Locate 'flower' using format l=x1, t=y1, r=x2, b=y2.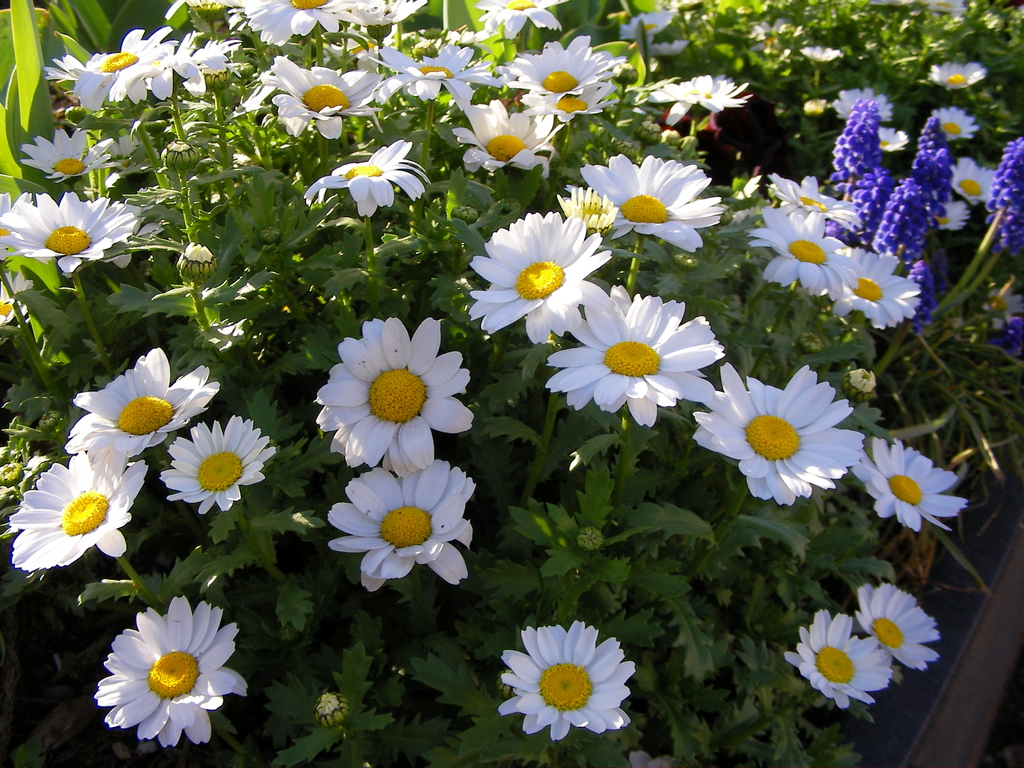
l=557, t=186, r=621, b=239.
